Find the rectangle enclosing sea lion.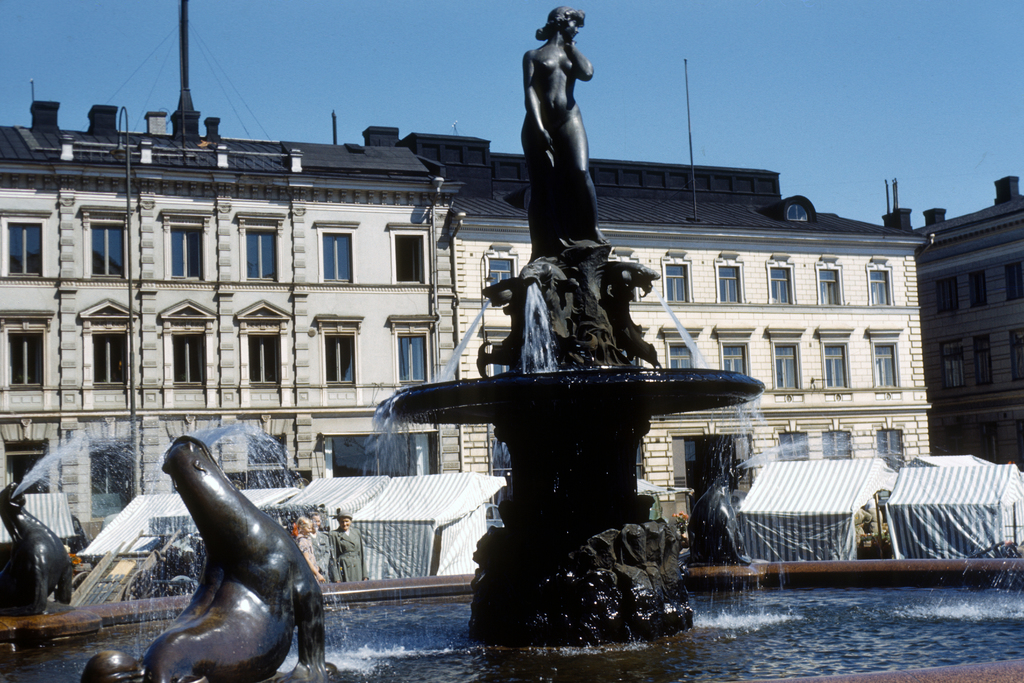
x1=0, y1=484, x2=70, y2=619.
